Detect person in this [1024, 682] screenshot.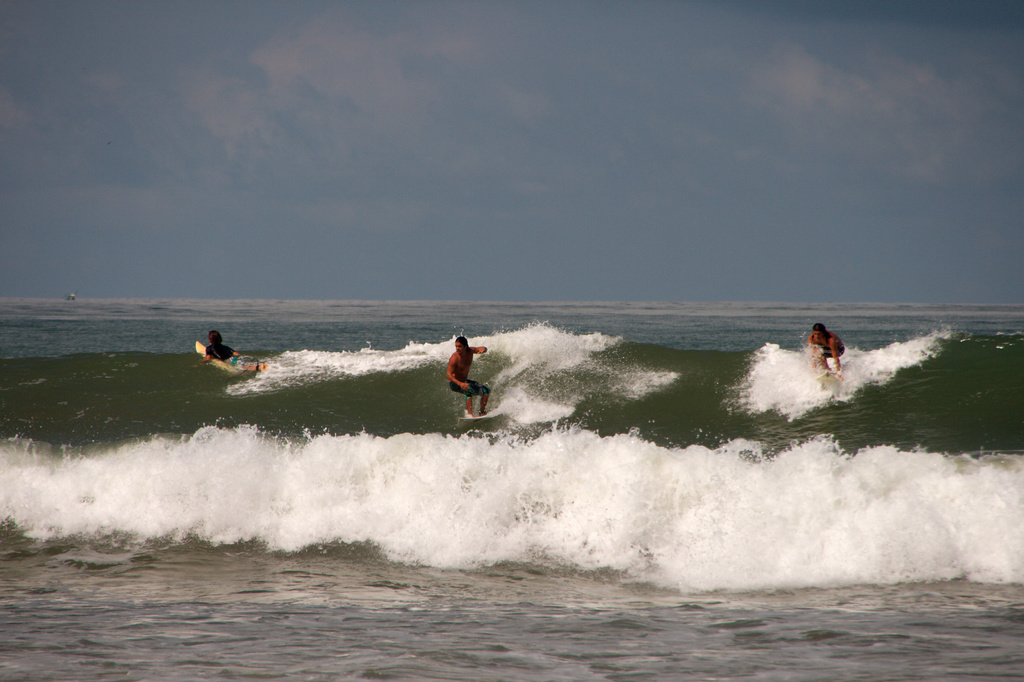
Detection: 199/328/269/373.
